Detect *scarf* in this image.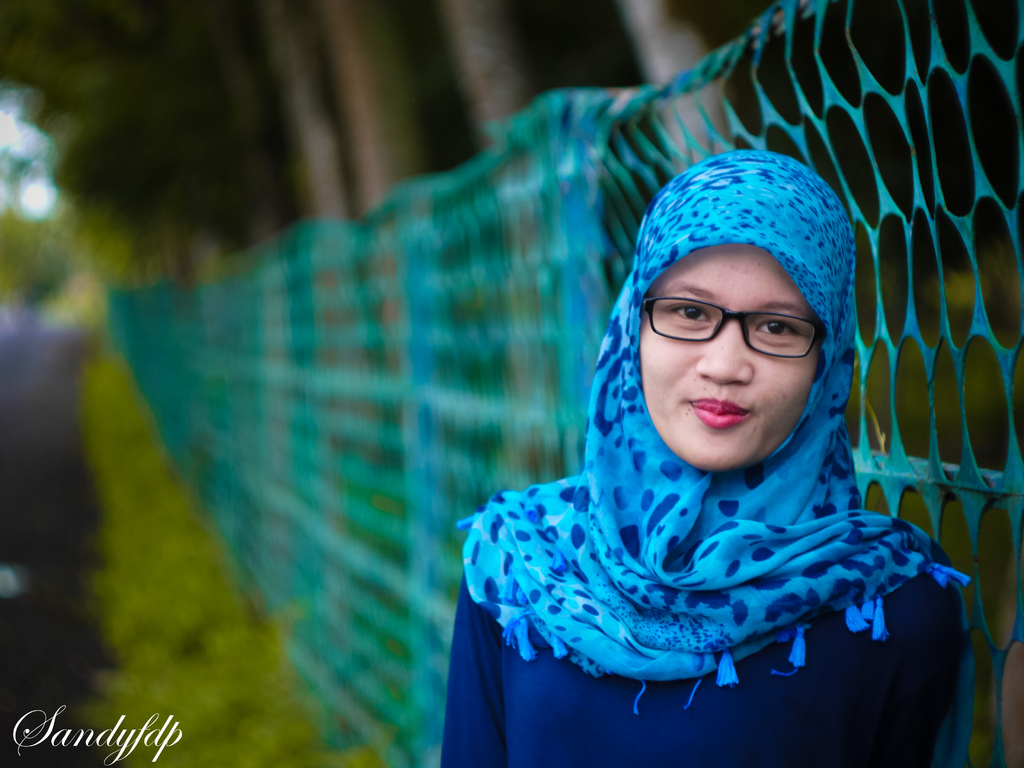
Detection: <region>449, 144, 978, 719</region>.
